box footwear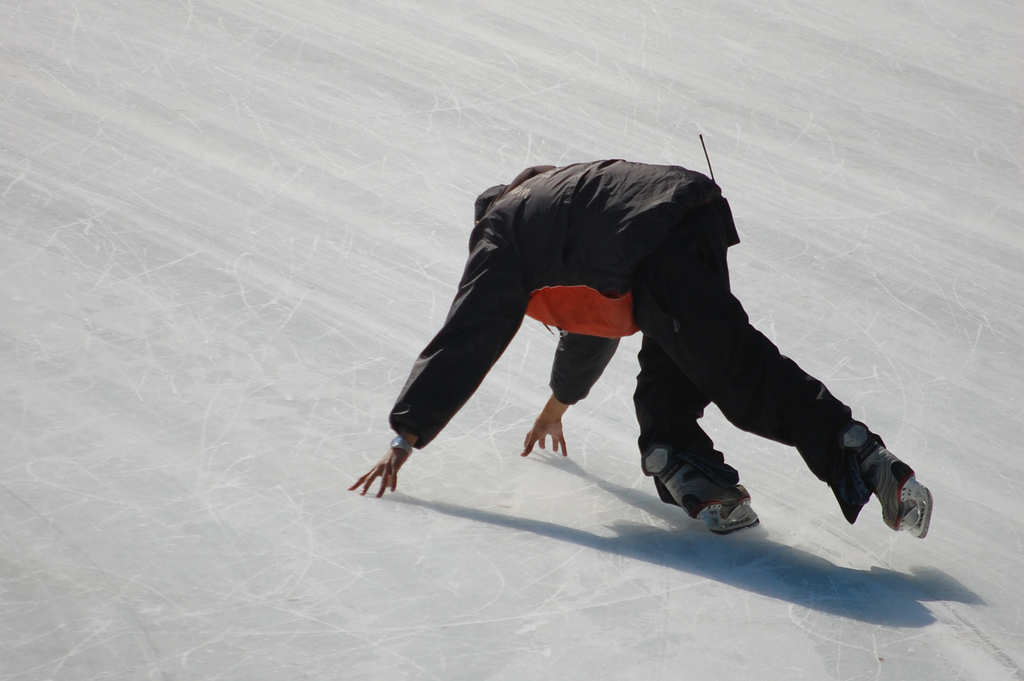
rect(894, 468, 932, 541)
